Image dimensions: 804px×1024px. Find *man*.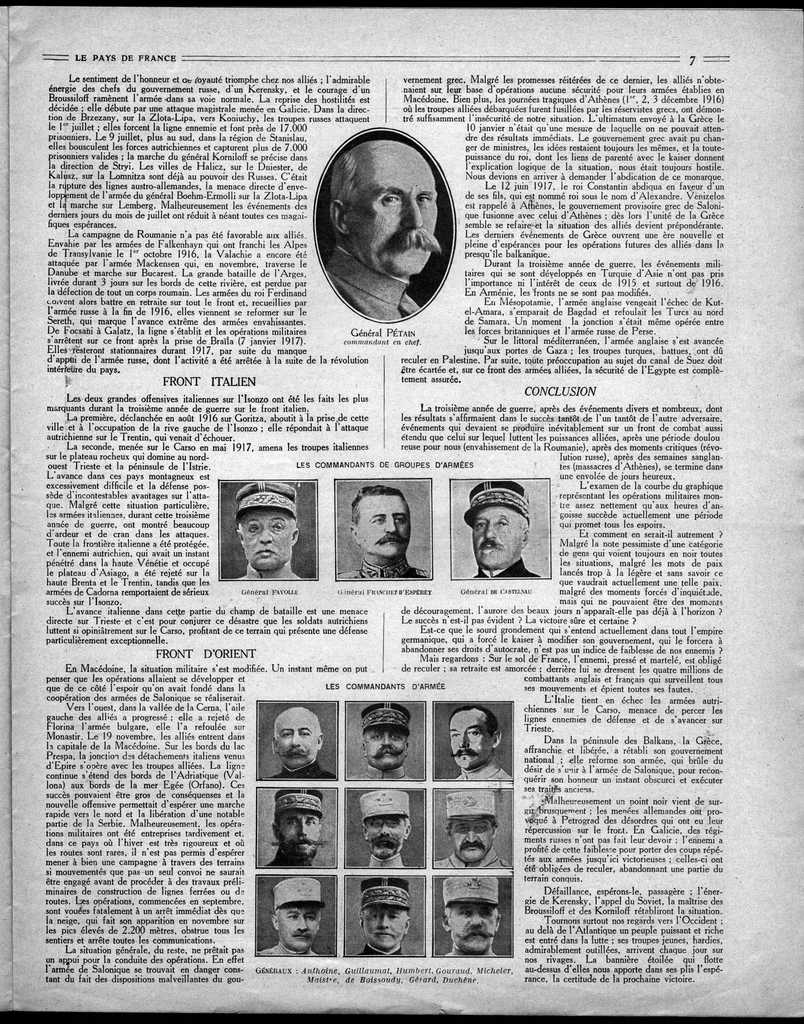
left=449, top=707, right=511, bottom=783.
